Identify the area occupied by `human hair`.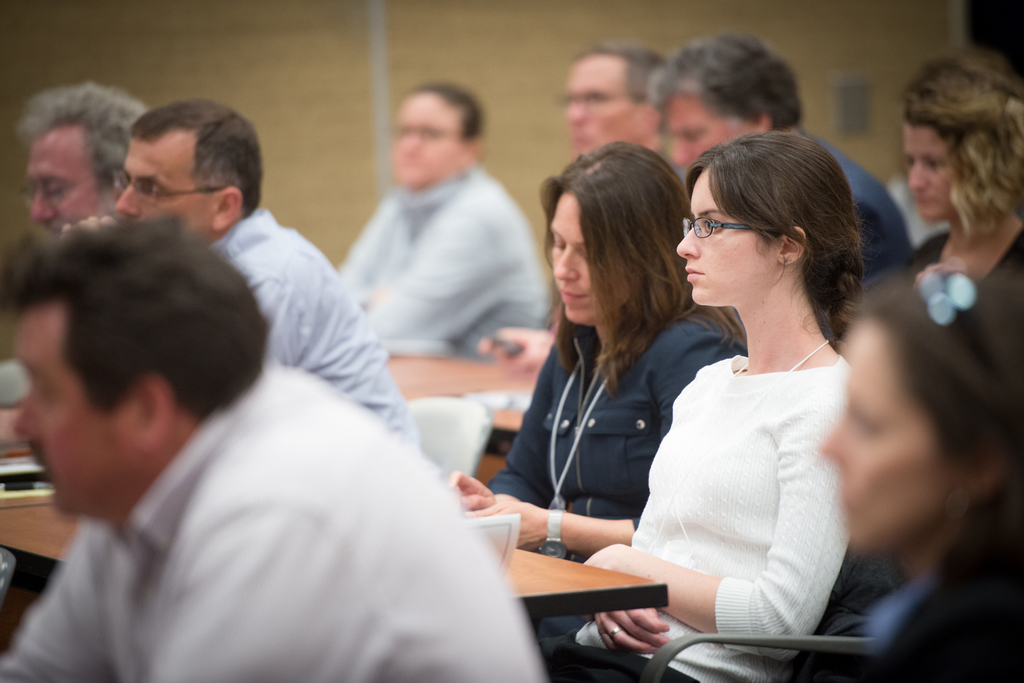
Area: box(0, 210, 270, 422).
